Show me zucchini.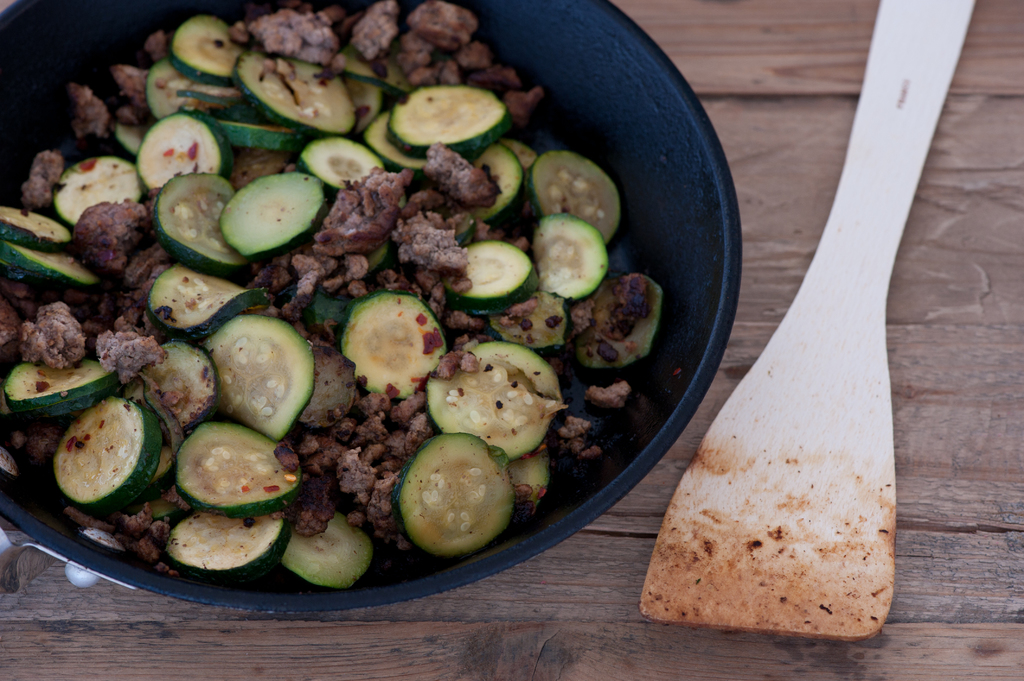
zucchini is here: [left=40, top=153, right=147, bottom=228].
